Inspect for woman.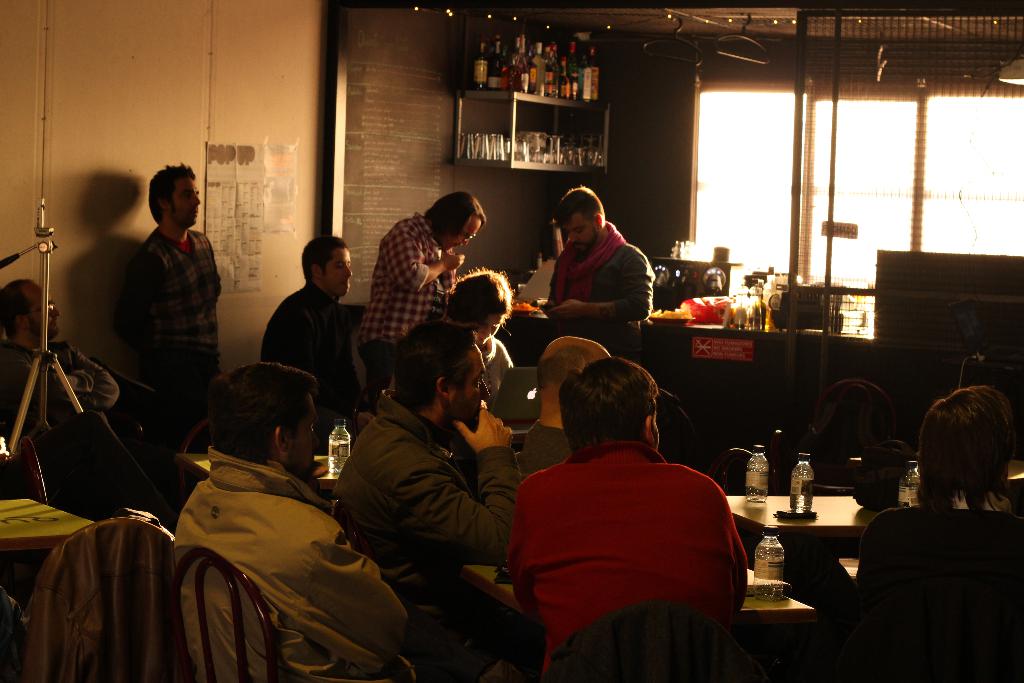
Inspection: select_region(897, 384, 1023, 525).
